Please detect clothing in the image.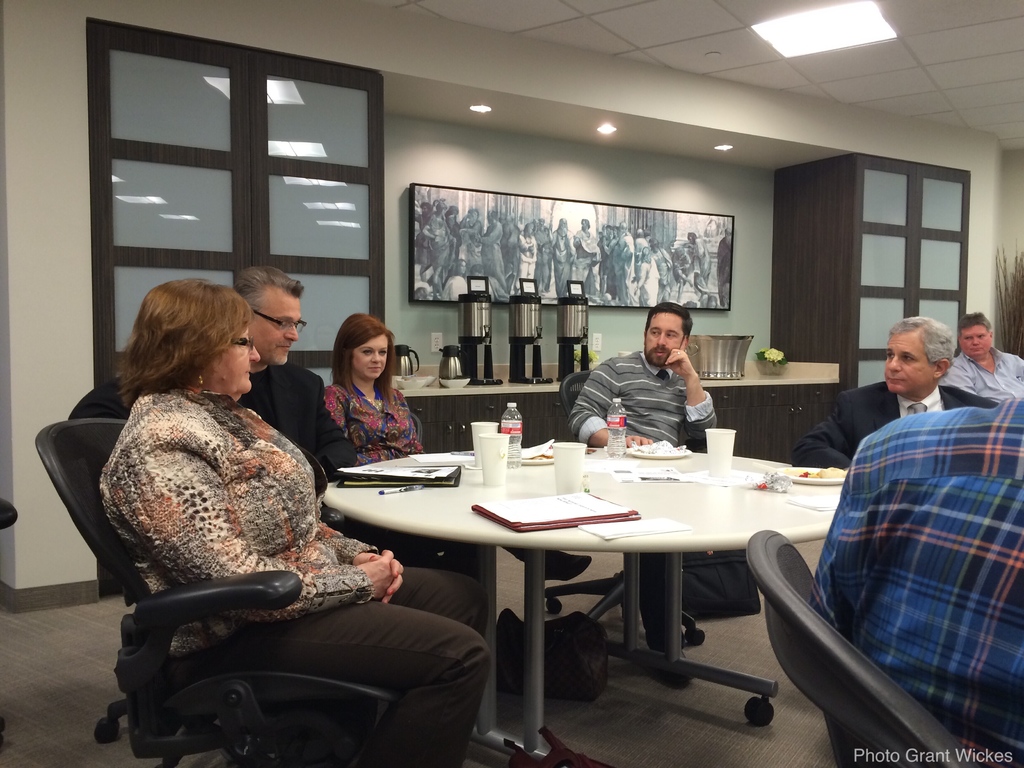
pyautogui.locateOnScreen(237, 360, 504, 648).
